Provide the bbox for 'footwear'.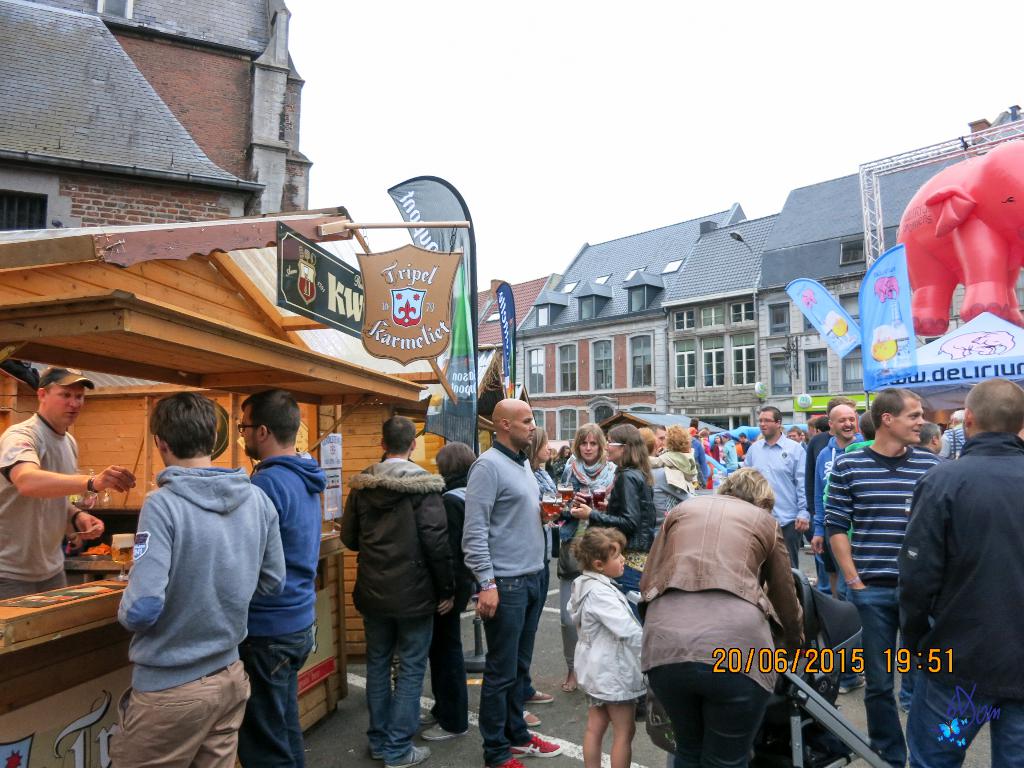
[386,744,432,767].
